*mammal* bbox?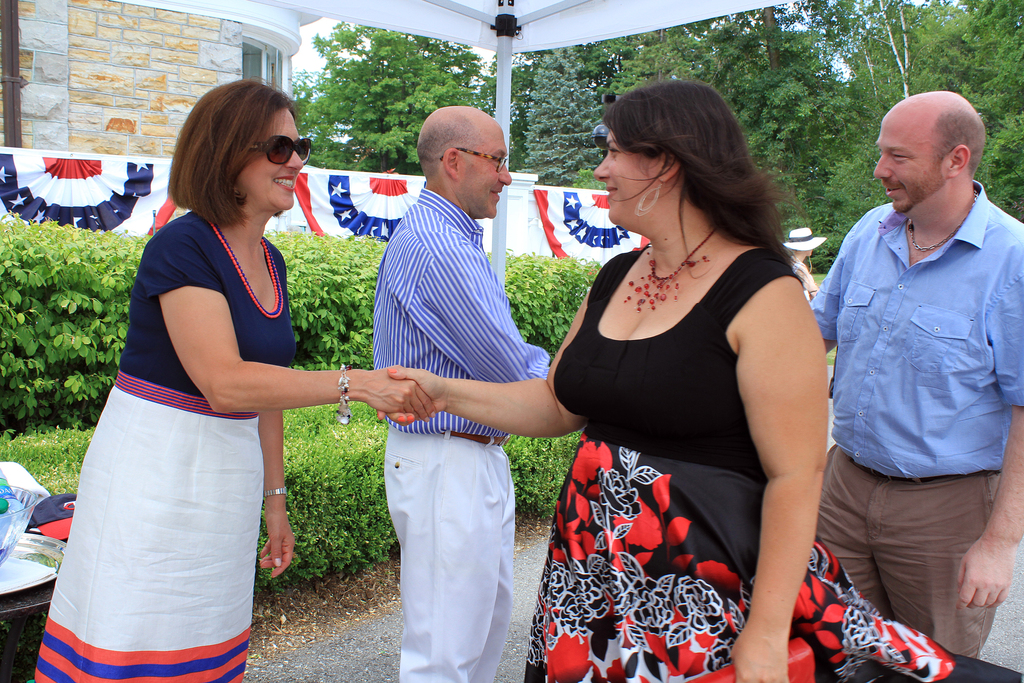
801:80:1023:682
